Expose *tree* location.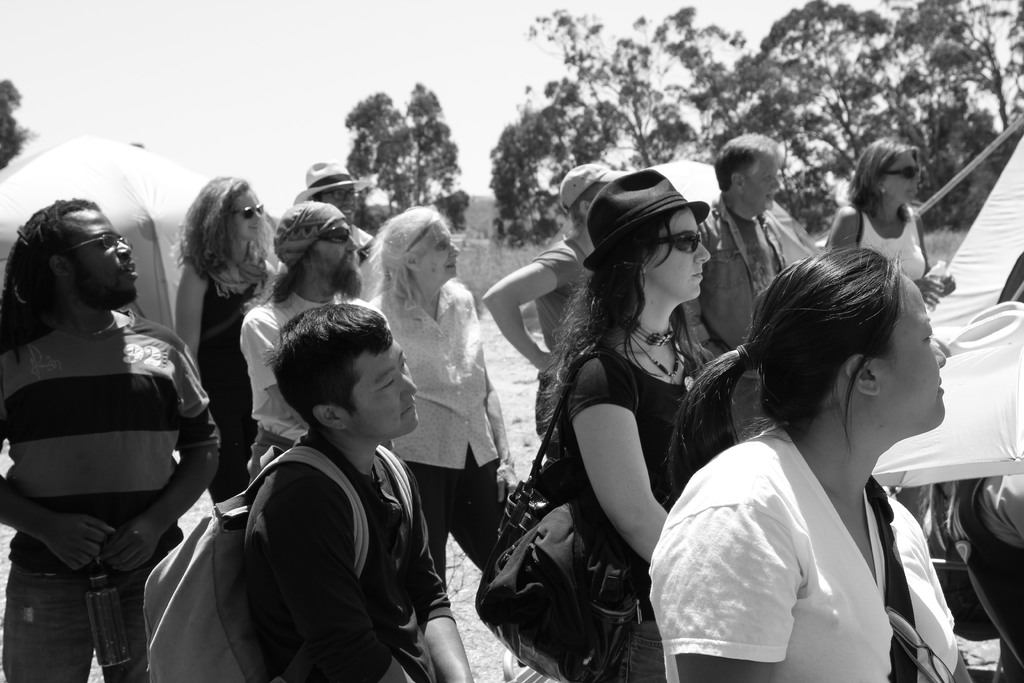
Exposed at bbox=[0, 74, 44, 177].
